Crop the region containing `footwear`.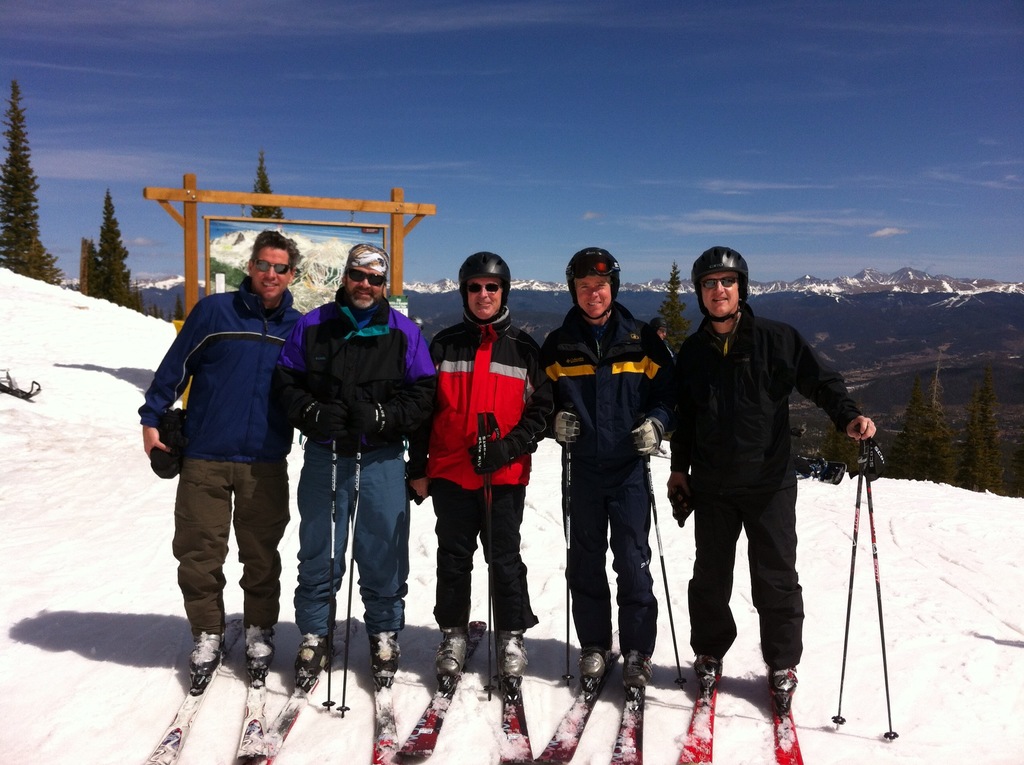
Crop region: 582, 645, 608, 679.
